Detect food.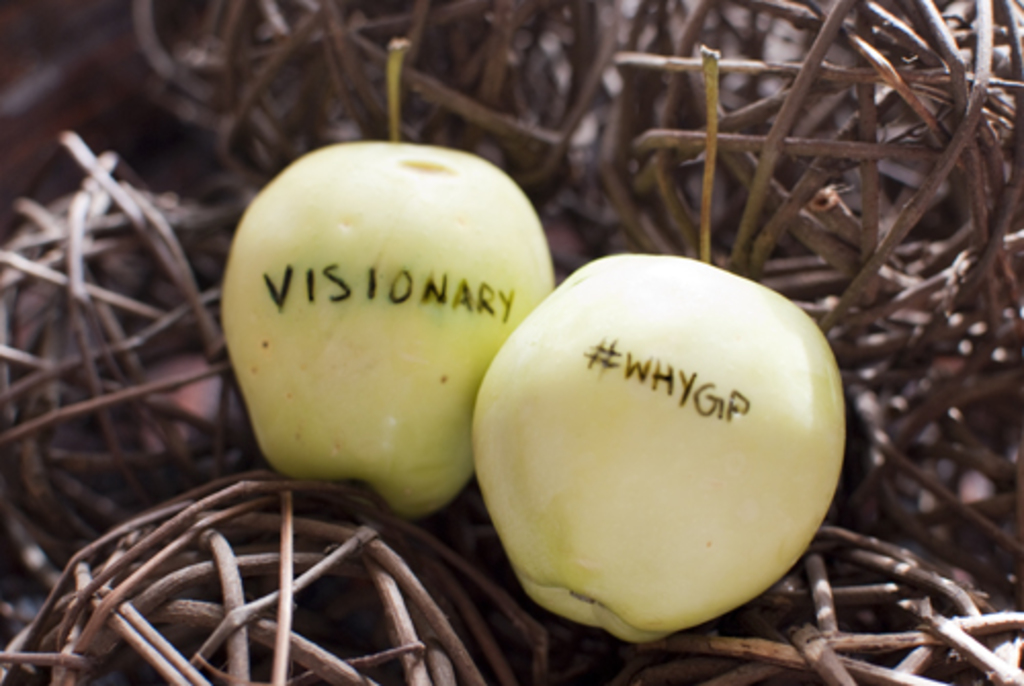
Detected at l=471, t=41, r=858, b=647.
